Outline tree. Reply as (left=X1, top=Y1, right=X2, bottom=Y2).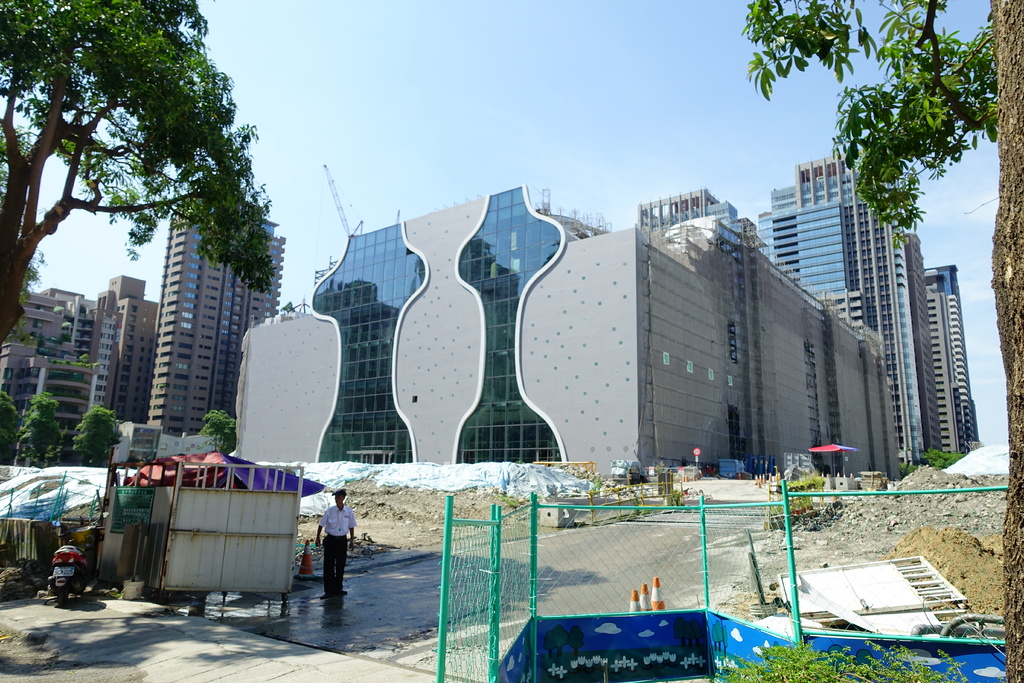
(left=900, top=447, right=963, bottom=477).
